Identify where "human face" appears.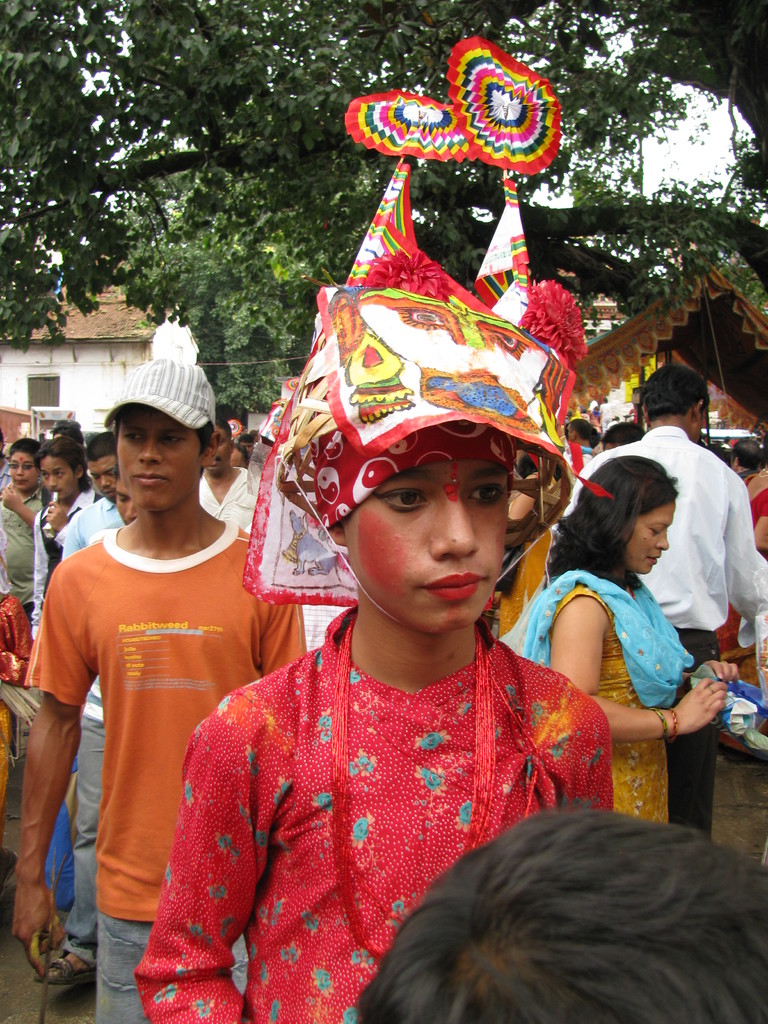
Appears at detection(234, 448, 246, 467).
